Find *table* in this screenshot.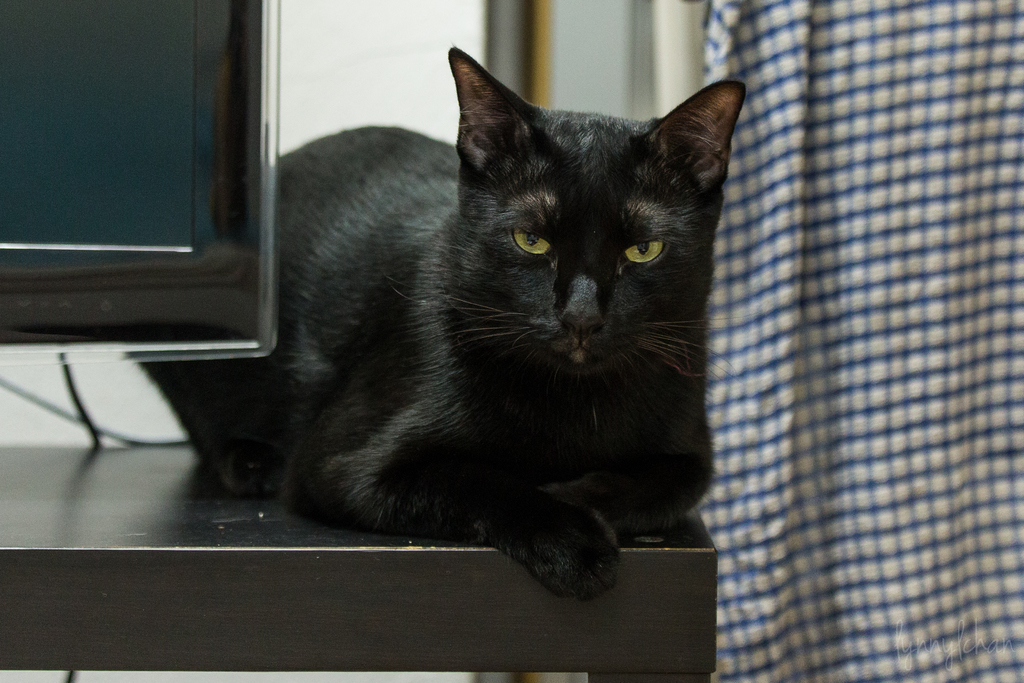
The bounding box for *table* is [x1=0, y1=440, x2=719, y2=682].
